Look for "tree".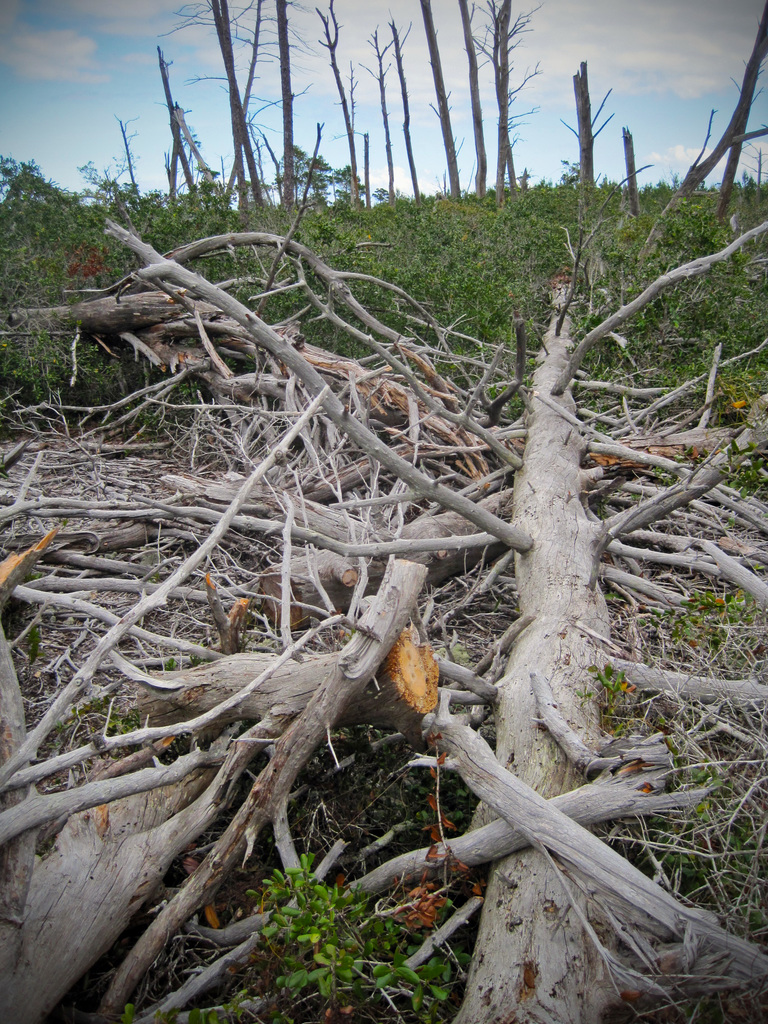
Found: bbox=(559, 60, 611, 198).
